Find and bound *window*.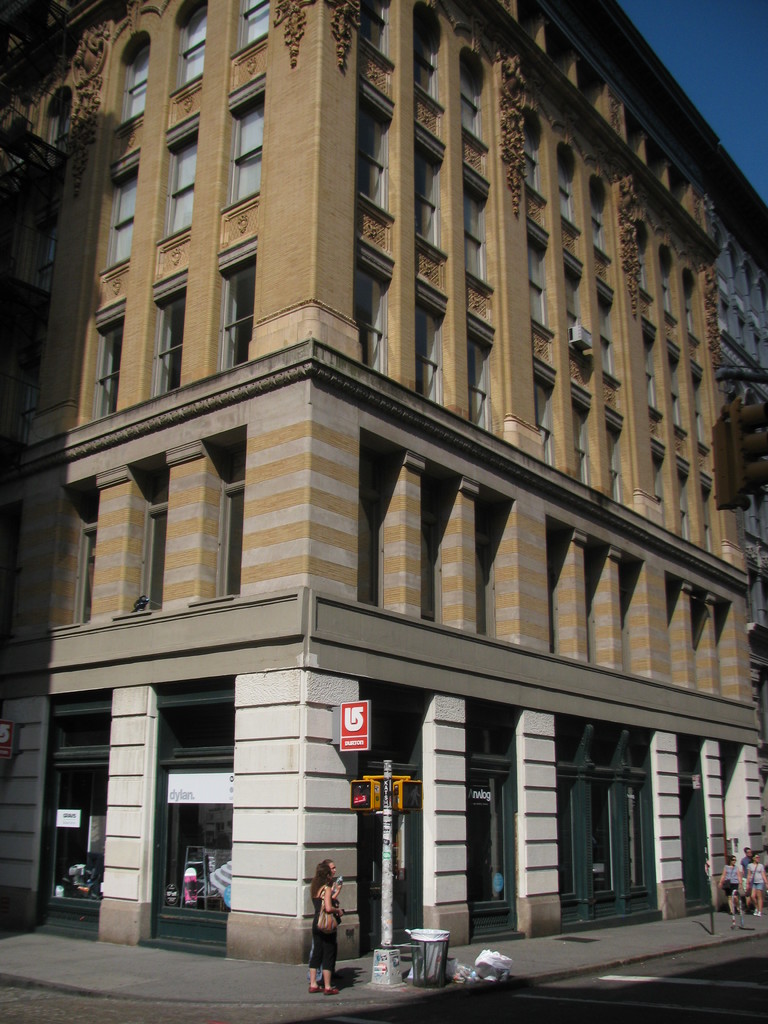
Bound: BBox(576, 412, 590, 478).
